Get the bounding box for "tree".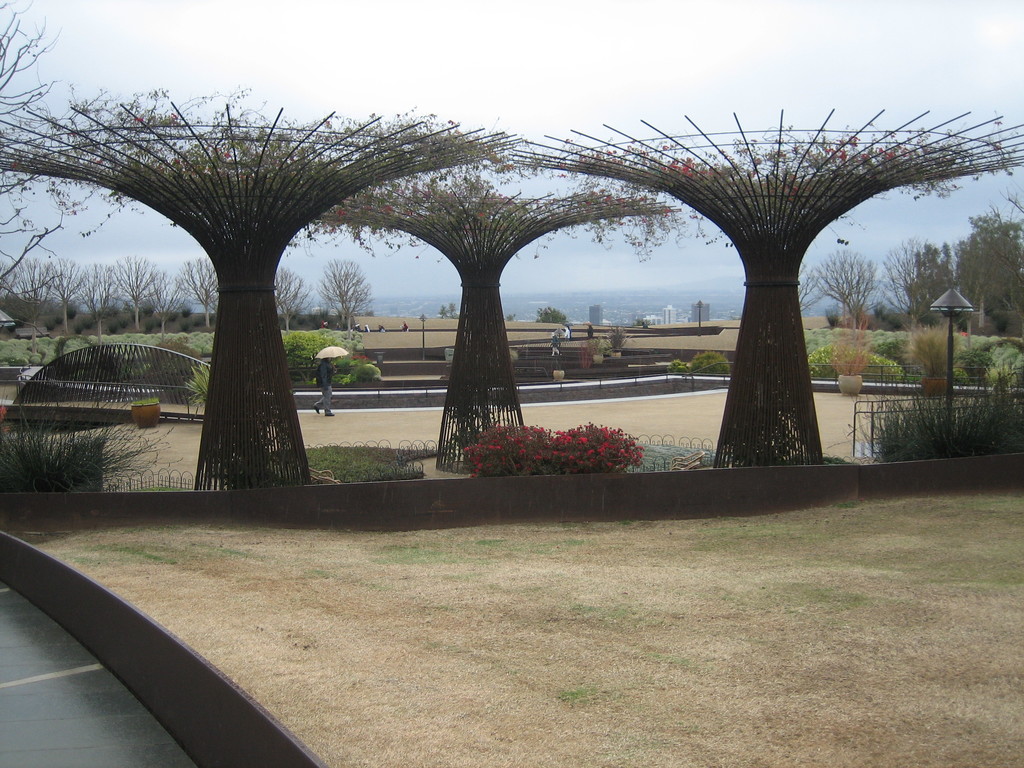
x1=154, y1=274, x2=183, y2=318.
